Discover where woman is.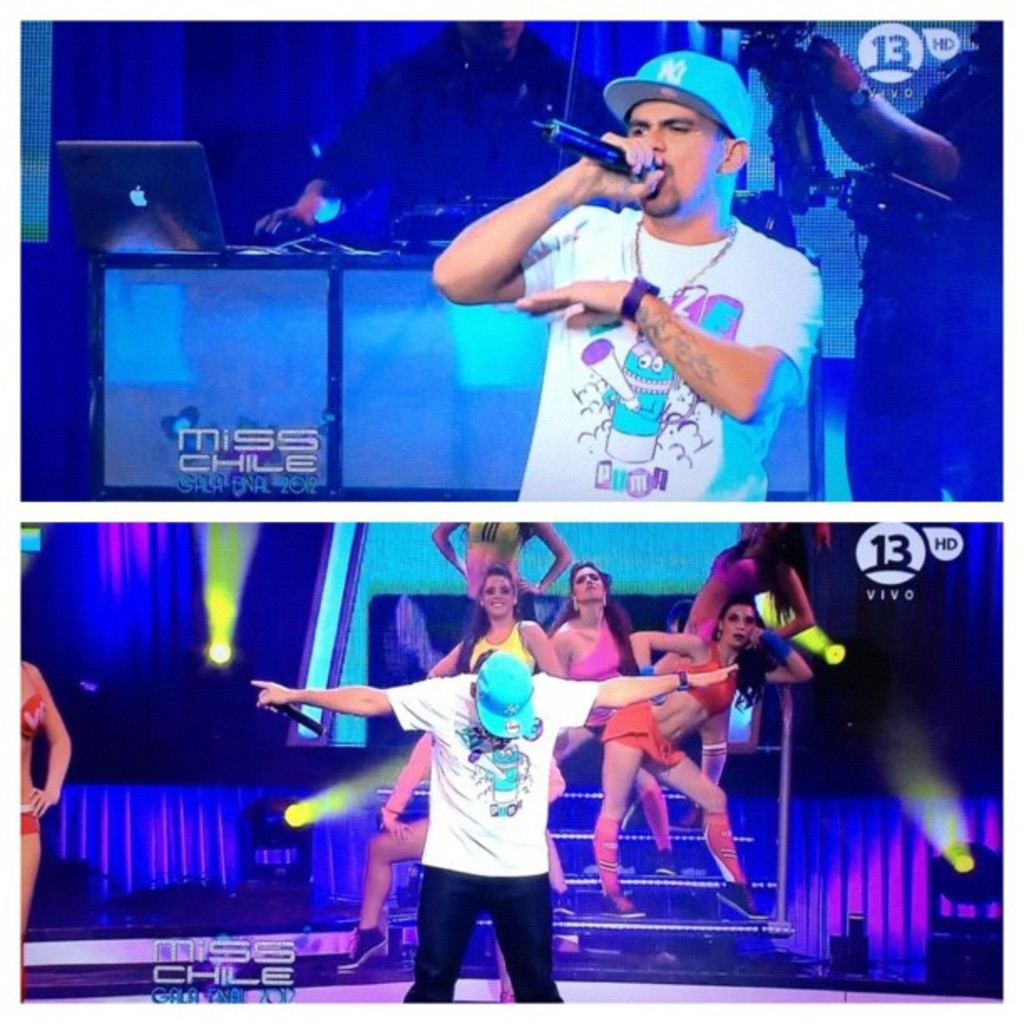
Discovered at box=[8, 648, 75, 986].
